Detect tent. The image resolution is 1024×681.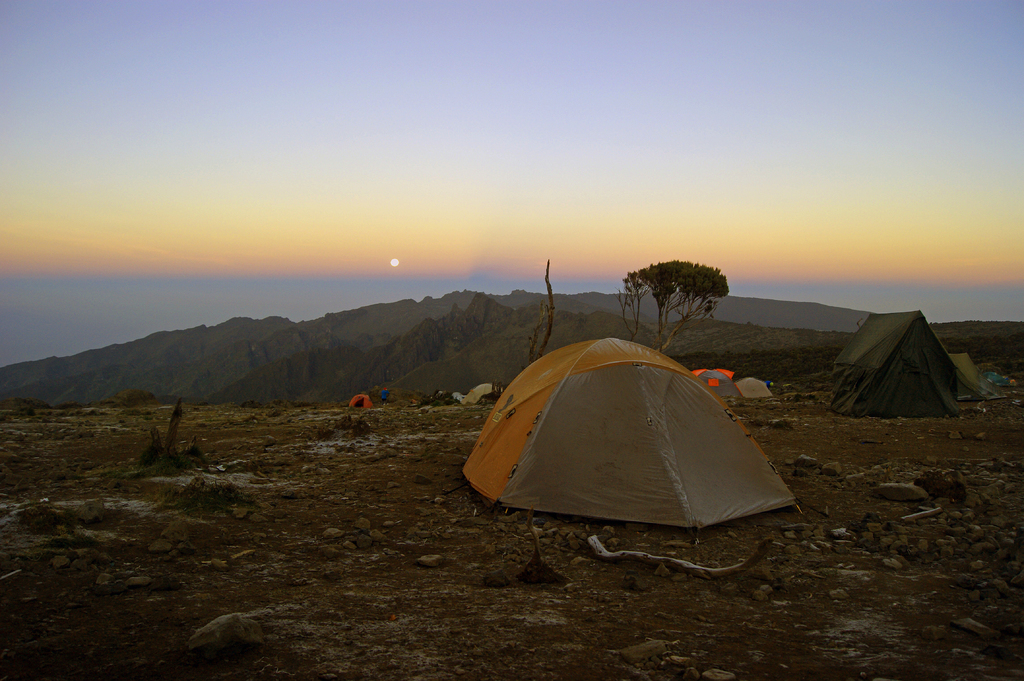
[x1=697, y1=362, x2=735, y2=397].
